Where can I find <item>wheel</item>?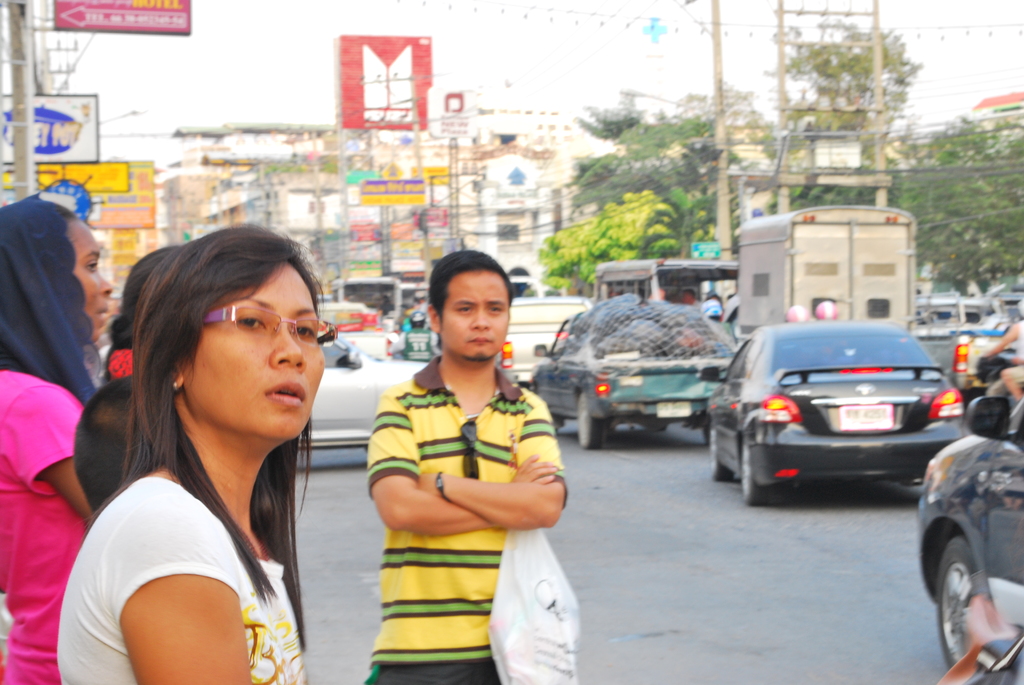
You can find it at region(935, 522, 1000, 661).
